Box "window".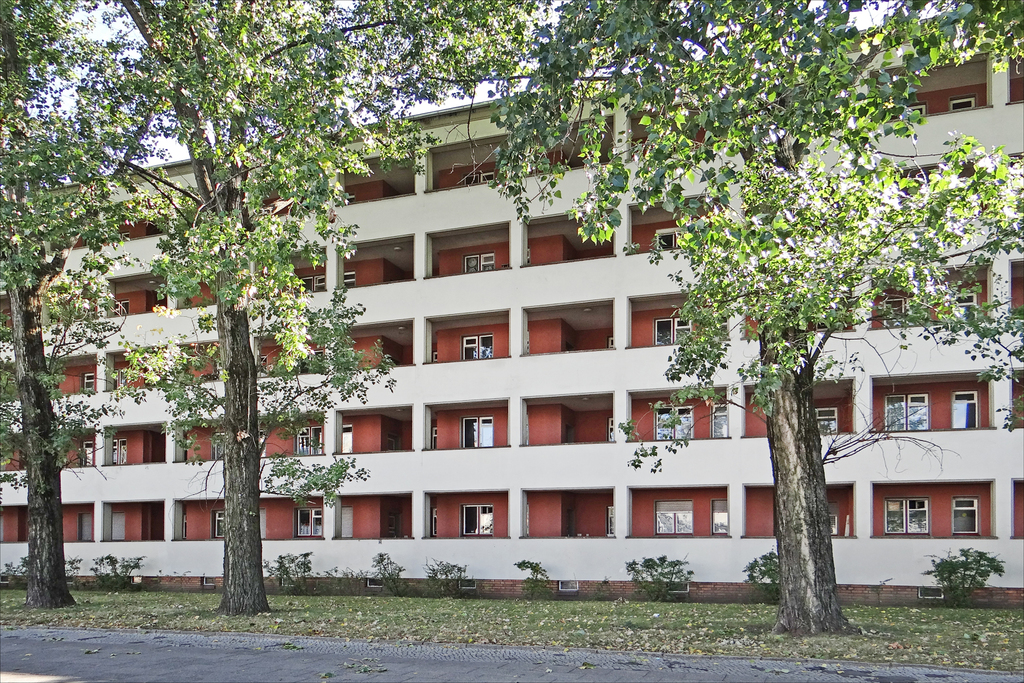
box(610, 508, 611, 534).
